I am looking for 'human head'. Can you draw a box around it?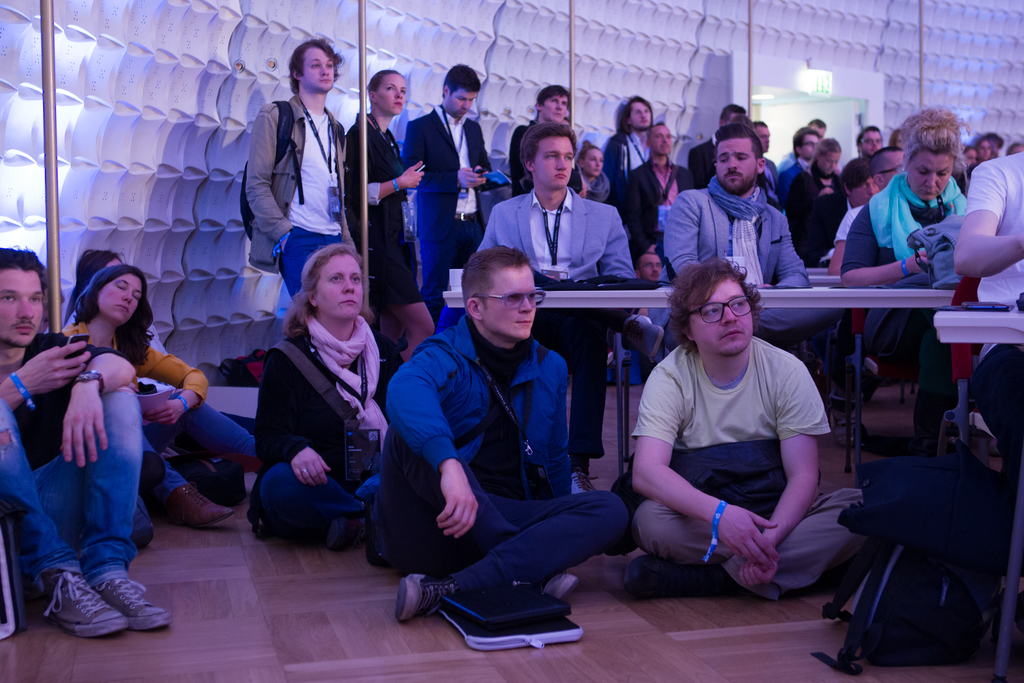
Sure, the bounding box is bbox(635, 252, 664, 283).
